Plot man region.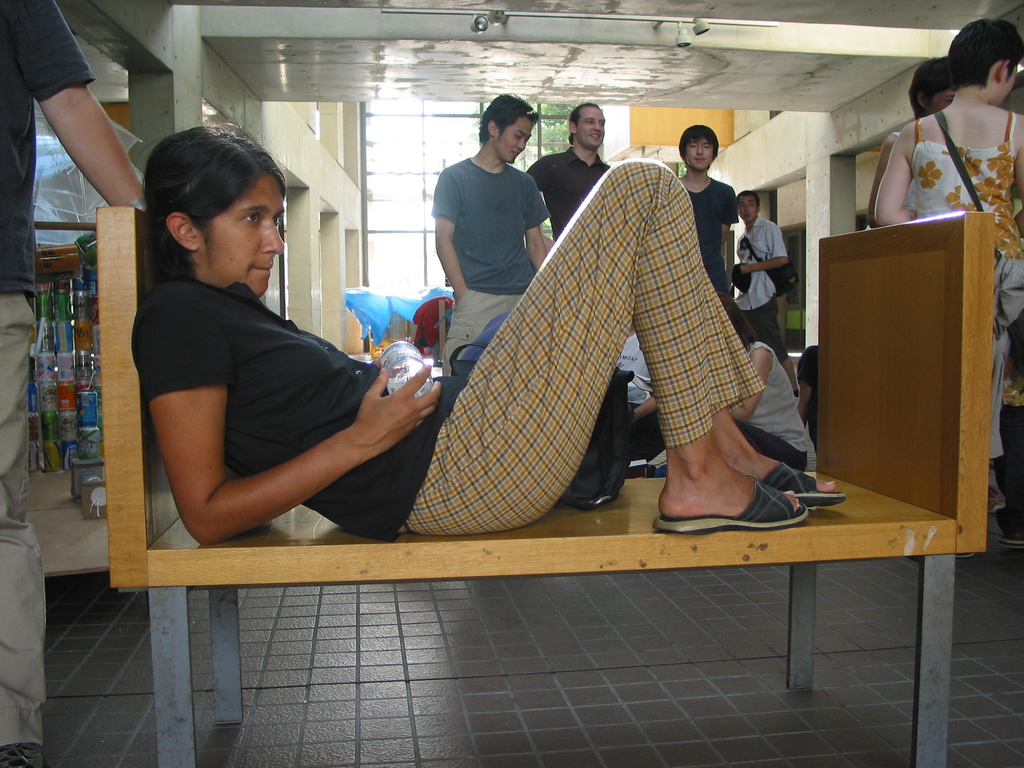
Plotted at box=[430, 90, 553, 372].
